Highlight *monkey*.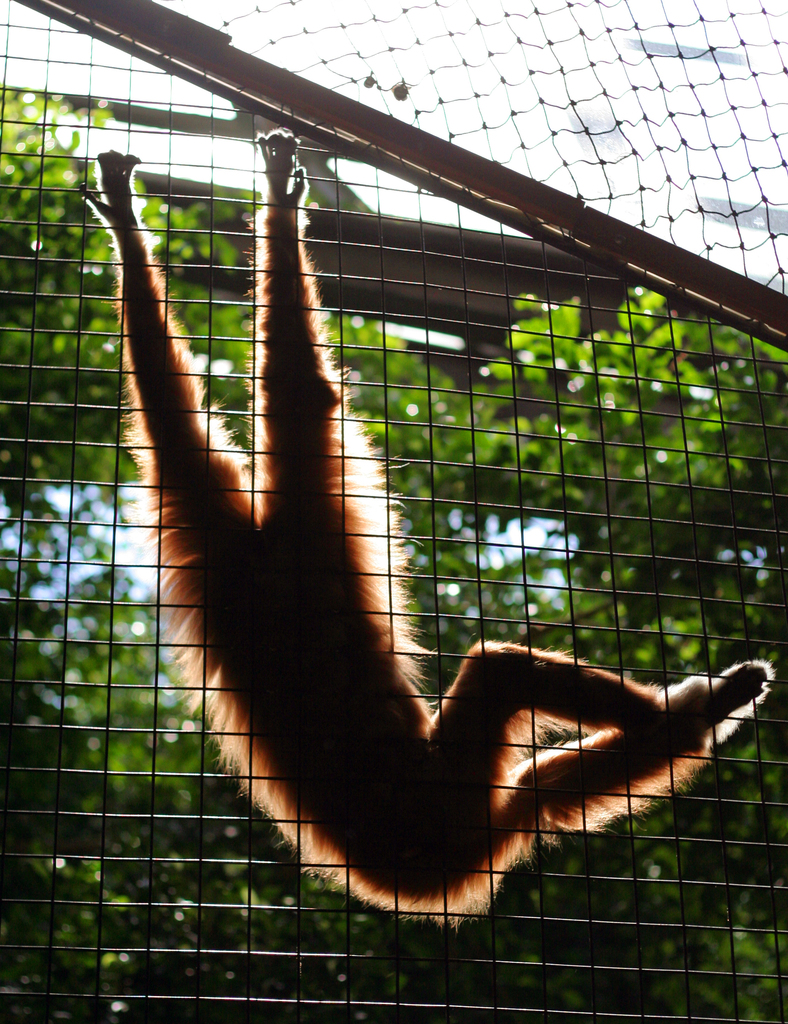
Highlighted region: select_region(82, 127, 773, 925).
